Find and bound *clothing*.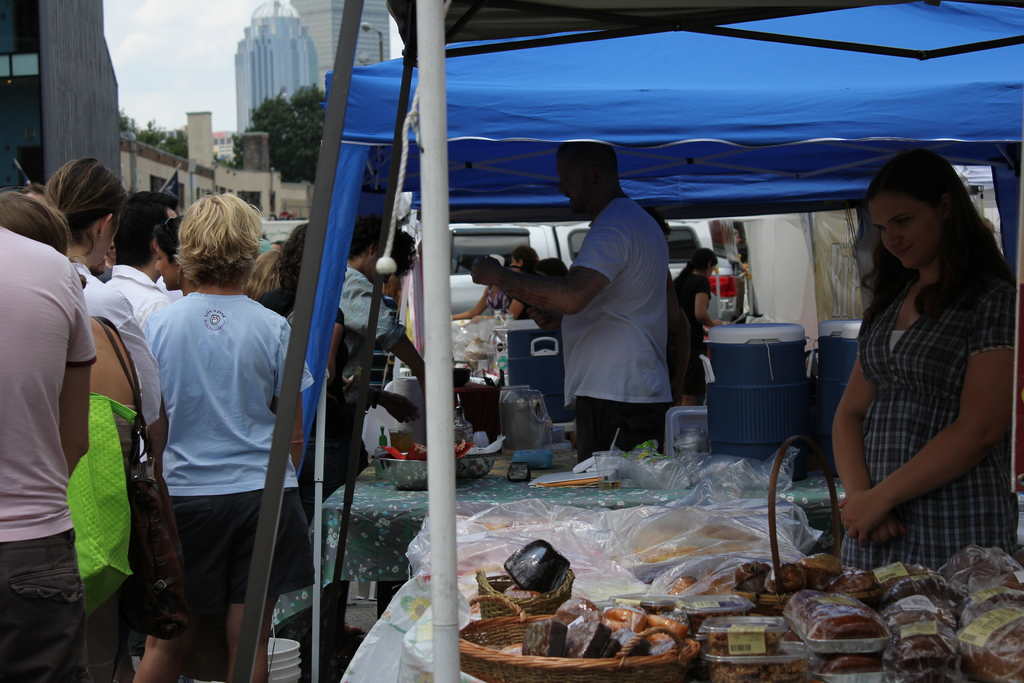
Bound: box=[559, 194, 675, 465].
